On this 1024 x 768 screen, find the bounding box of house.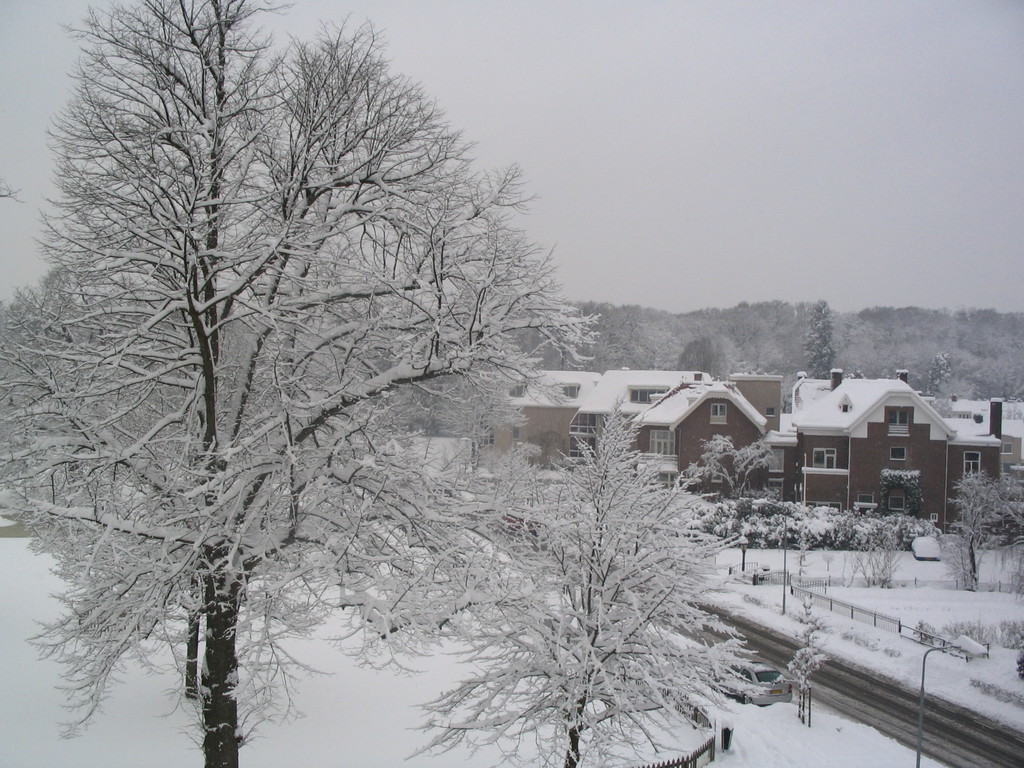
Bounding box: rect(568, 362, 710, 461).
